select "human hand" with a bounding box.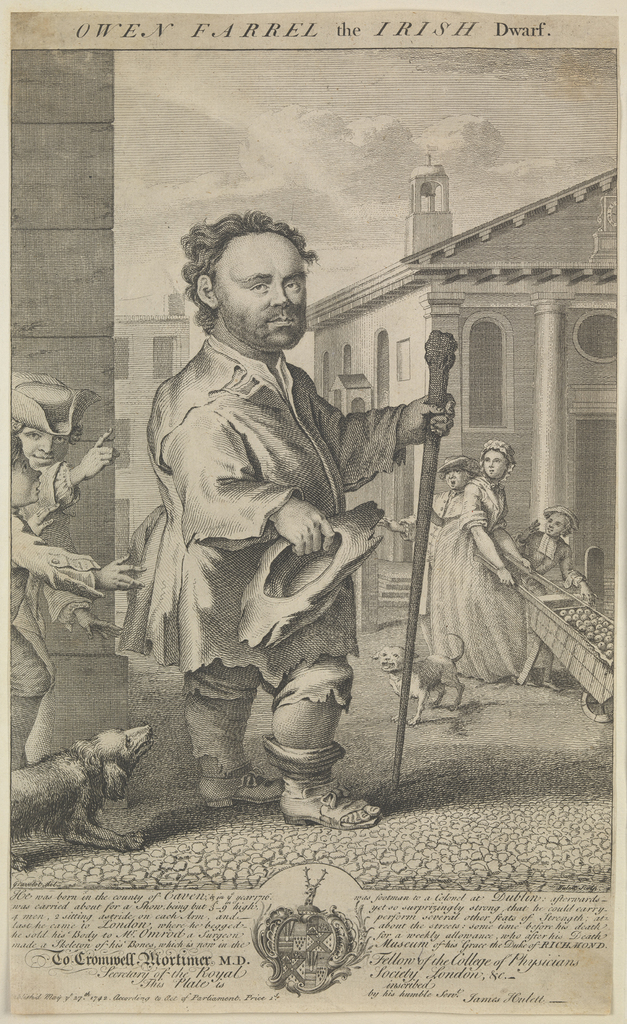
left=74, top=610, right=124, bottom=645.
